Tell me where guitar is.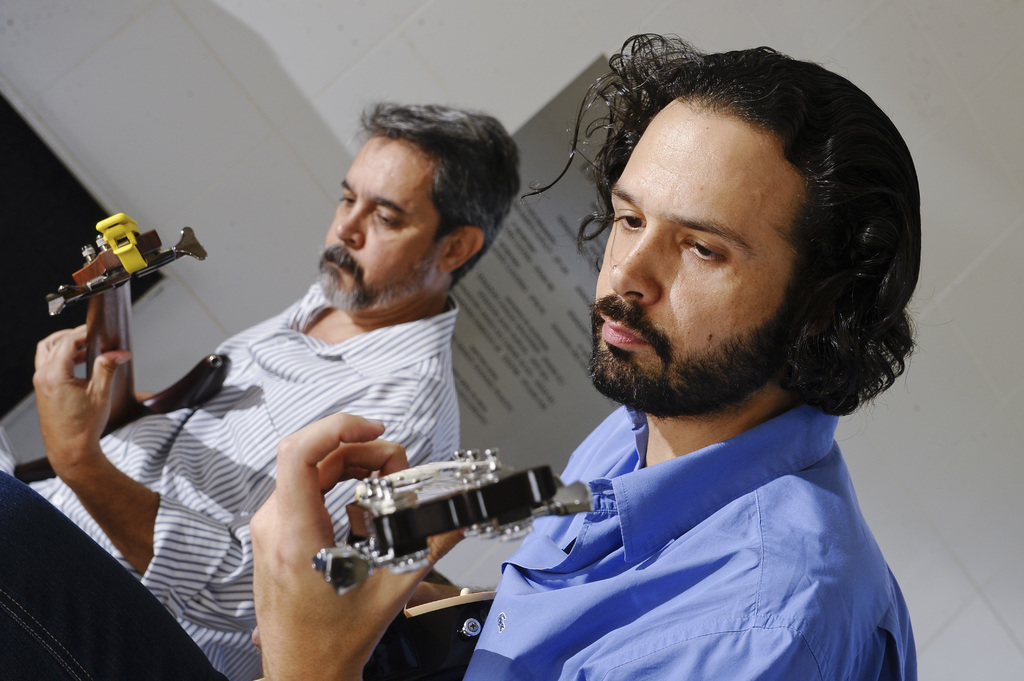
guitar is at <box>20,211,241,483</box>.
